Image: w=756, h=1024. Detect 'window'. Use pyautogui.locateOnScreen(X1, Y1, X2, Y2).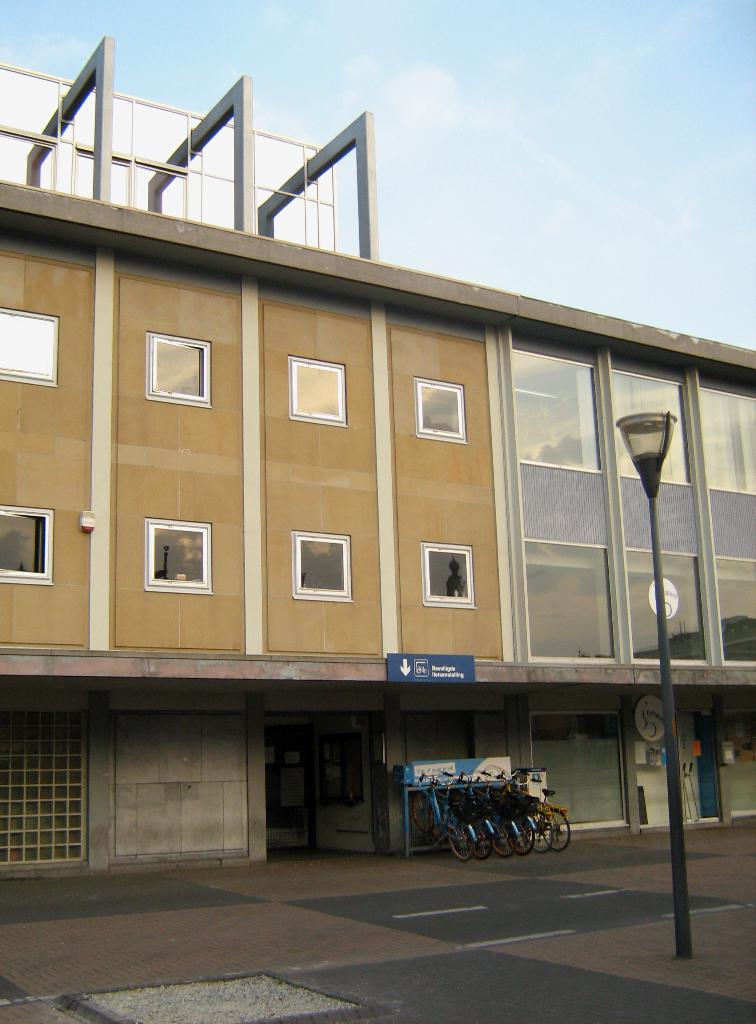
pyautogui.locateOnScreen(286, 357, 356, 429).
